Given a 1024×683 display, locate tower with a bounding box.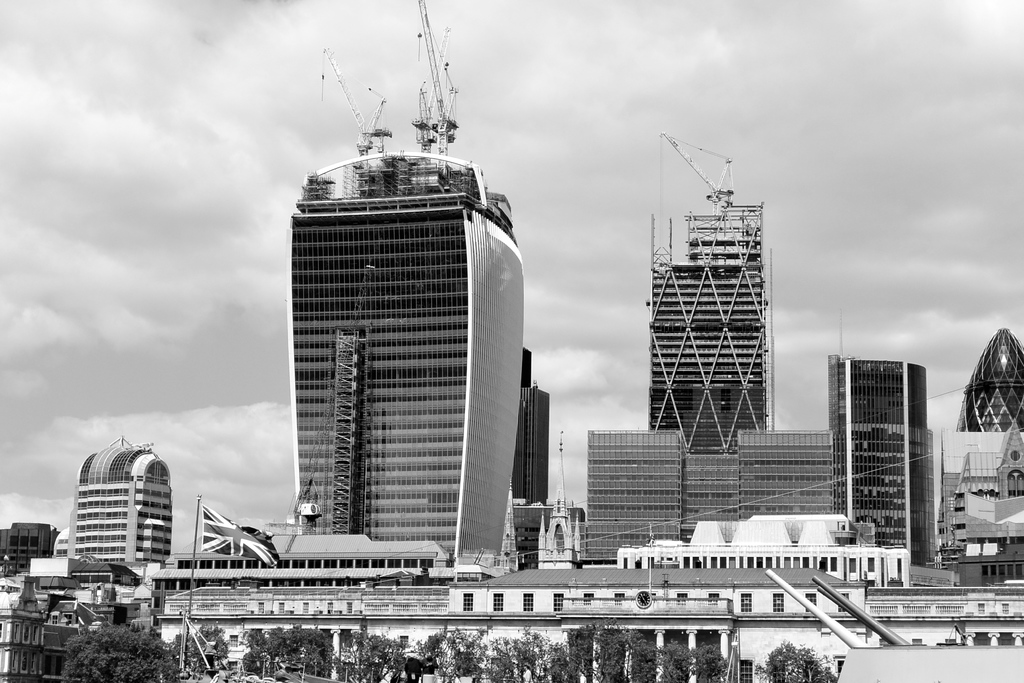
Located: bbox=[265, 47, 534, 609].
